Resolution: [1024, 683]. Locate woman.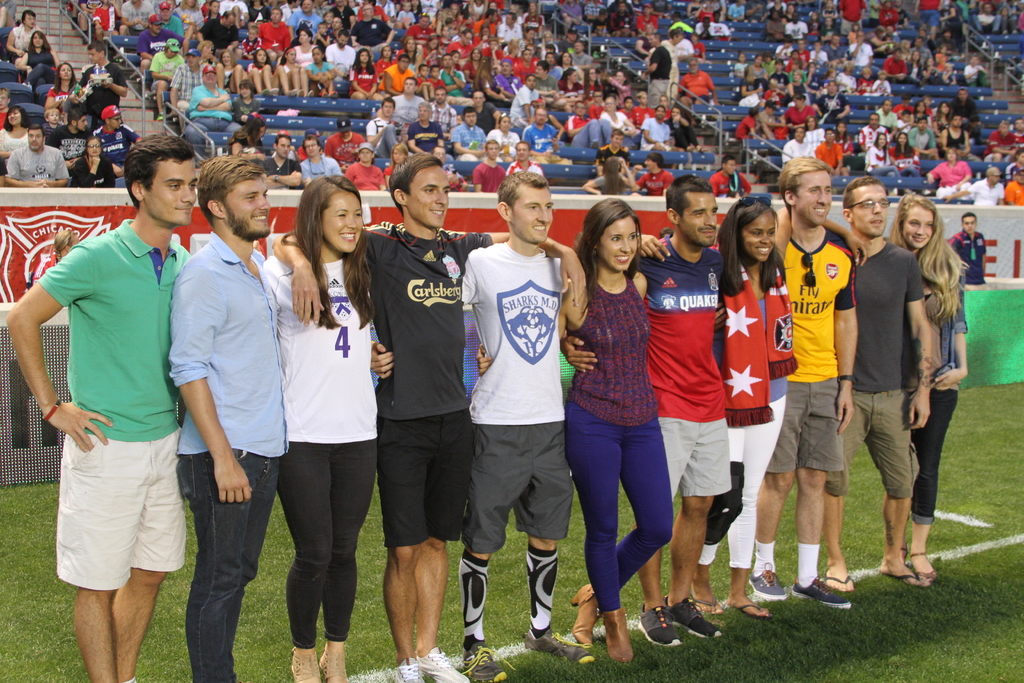
pyautogui.locateOnScreen(559, 66, 587, 108).
